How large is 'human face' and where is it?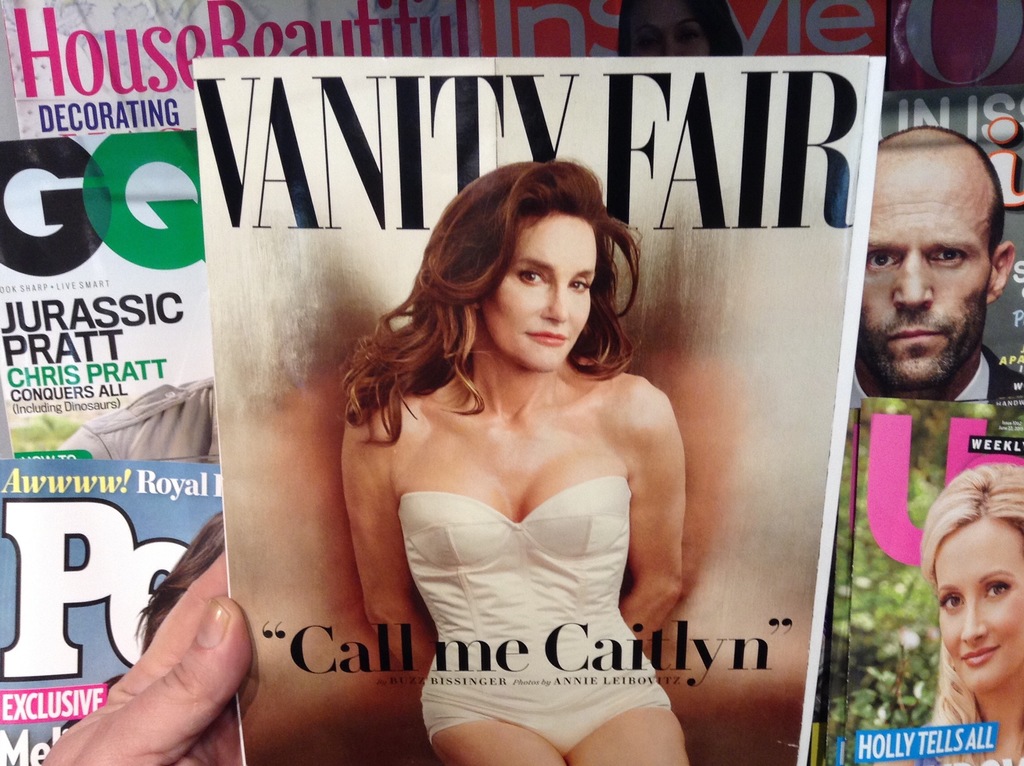
Bounding box: bbox=[928, 521, 1023, 695].
